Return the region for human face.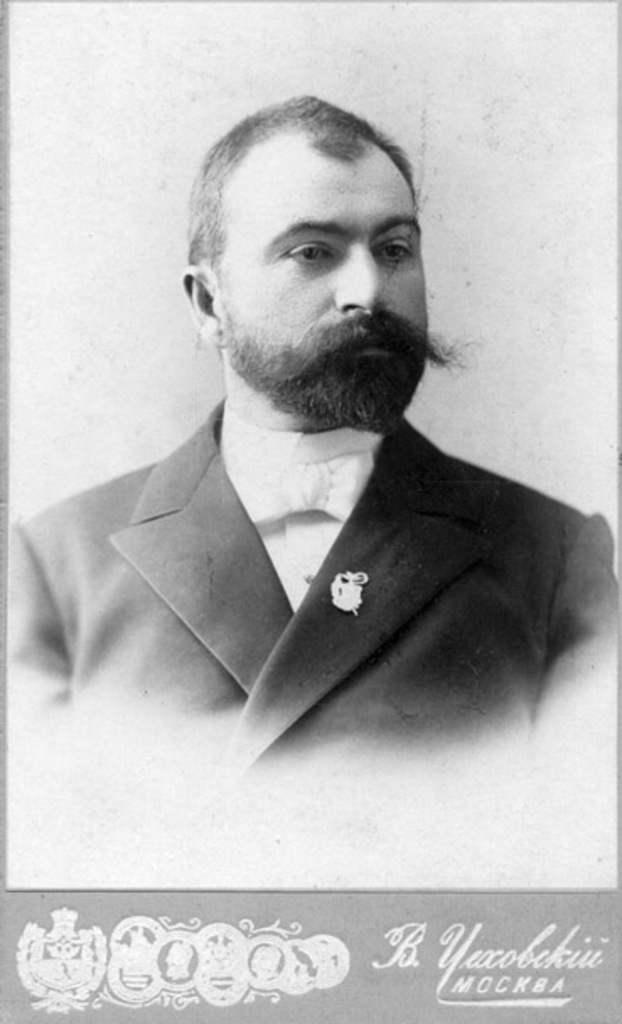
BBox(199, 130, 440, 413).
